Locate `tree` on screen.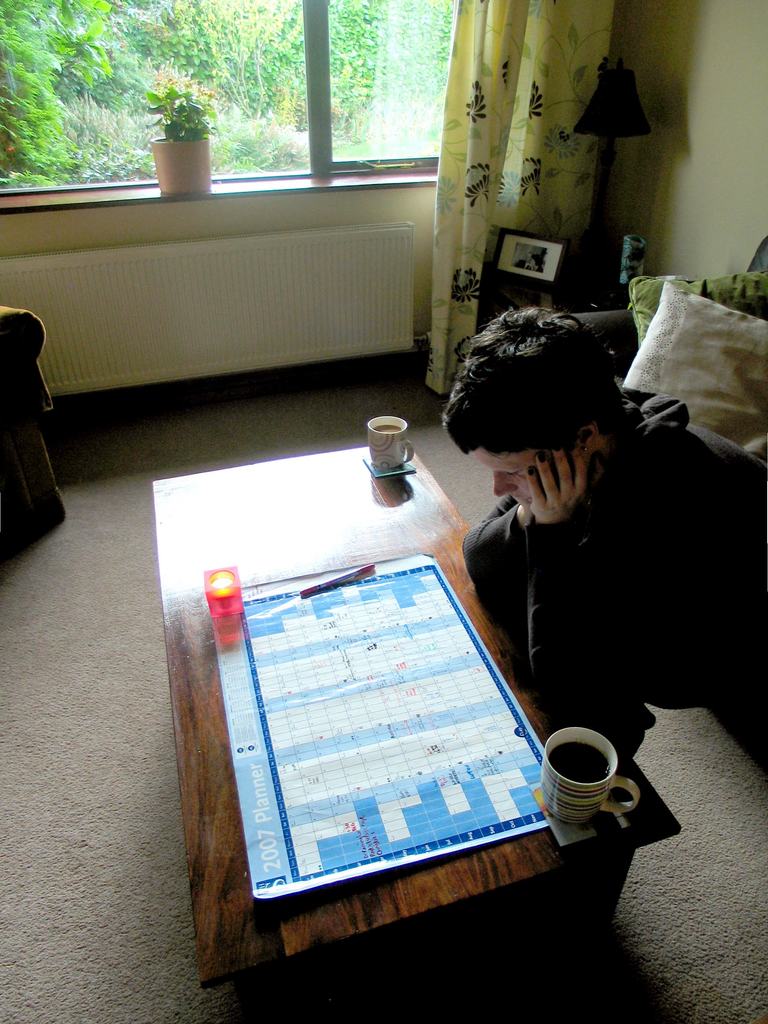
On screen at bbox=[0, 0, 66, 82].
